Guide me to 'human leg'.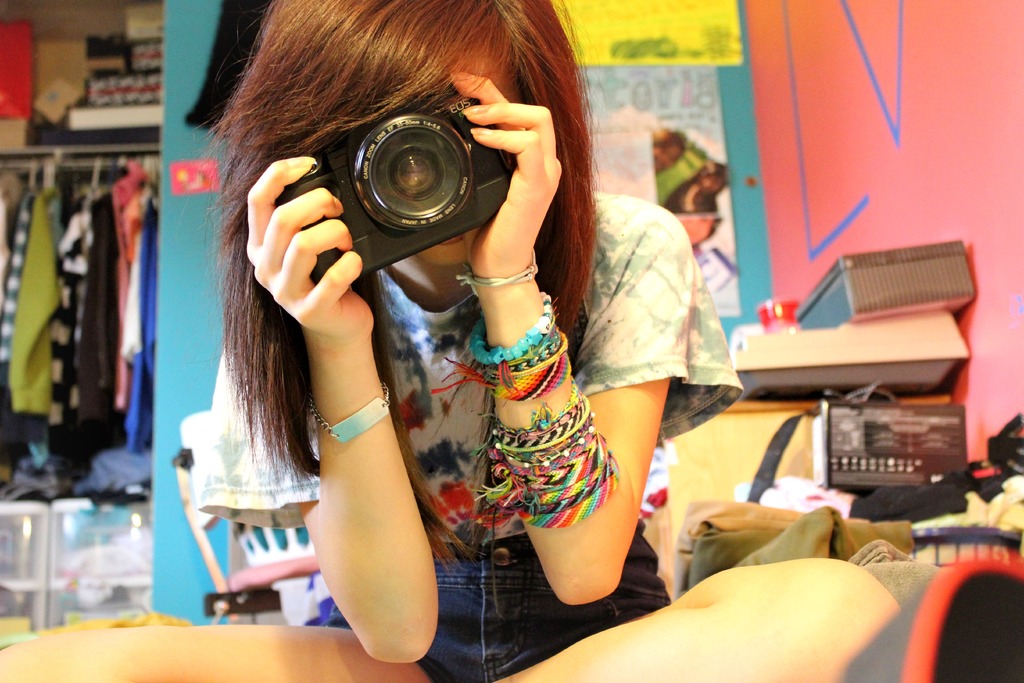
Guidance: crop(489, 569, 906, 682).
